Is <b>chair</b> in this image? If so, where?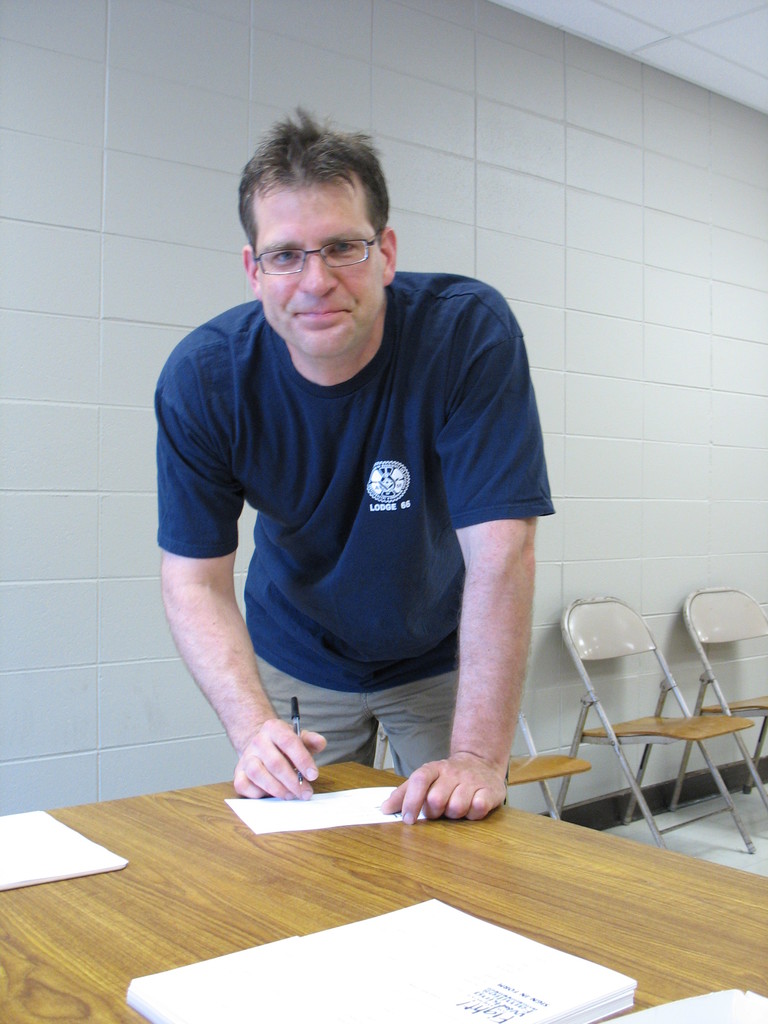
Yes, at [667,586,767,805].
